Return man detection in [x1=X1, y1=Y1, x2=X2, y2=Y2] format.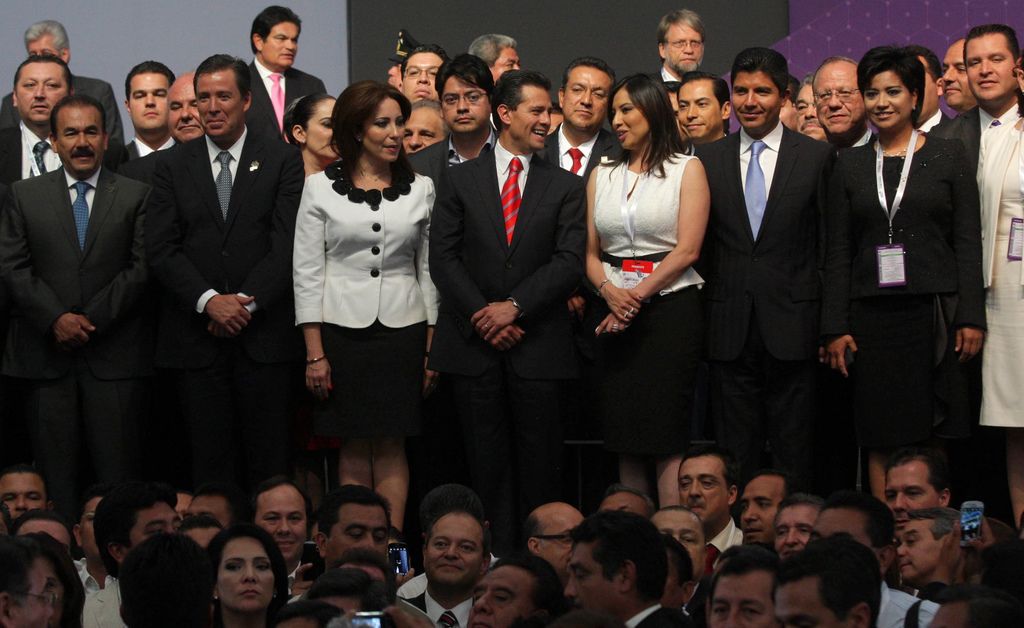
[x1=0, y1=22, x2=120, y2=148].
